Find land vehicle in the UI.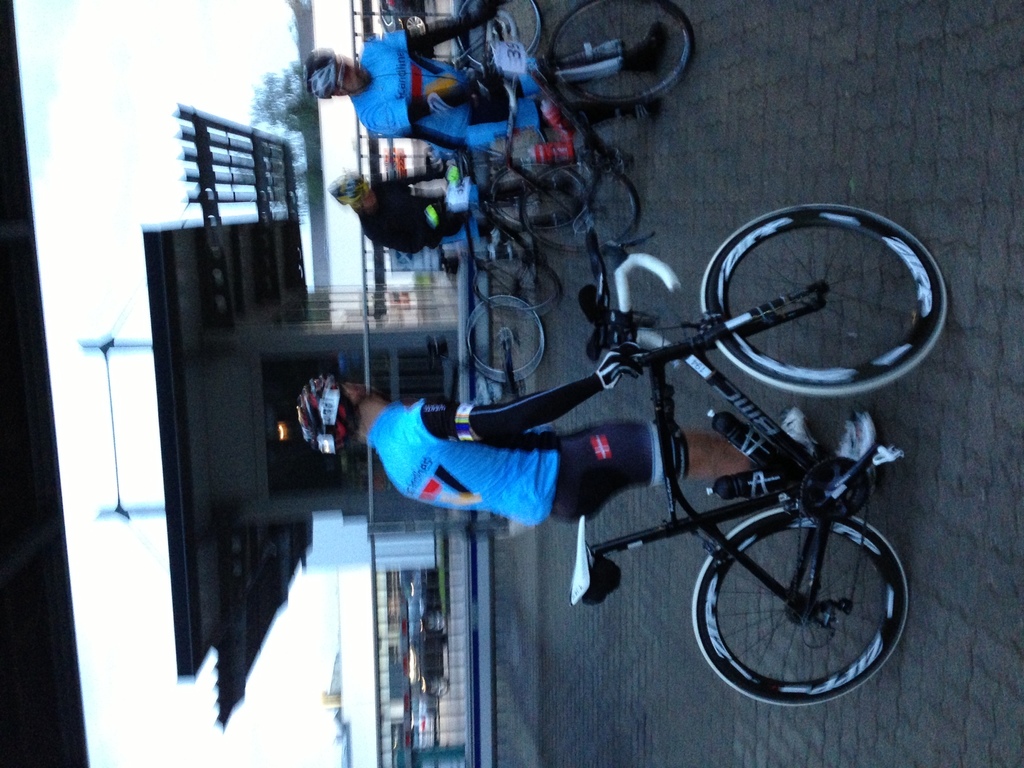
UI element at region(572, 198, 947, 708).
